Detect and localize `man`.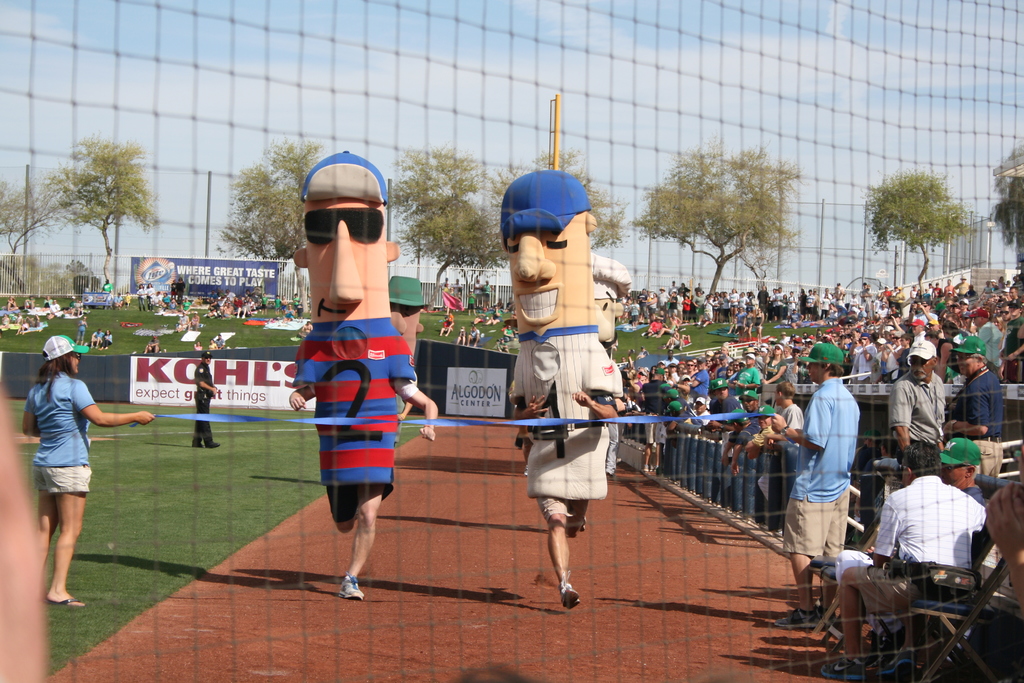
Localized at 606, 419, 621, 479.
